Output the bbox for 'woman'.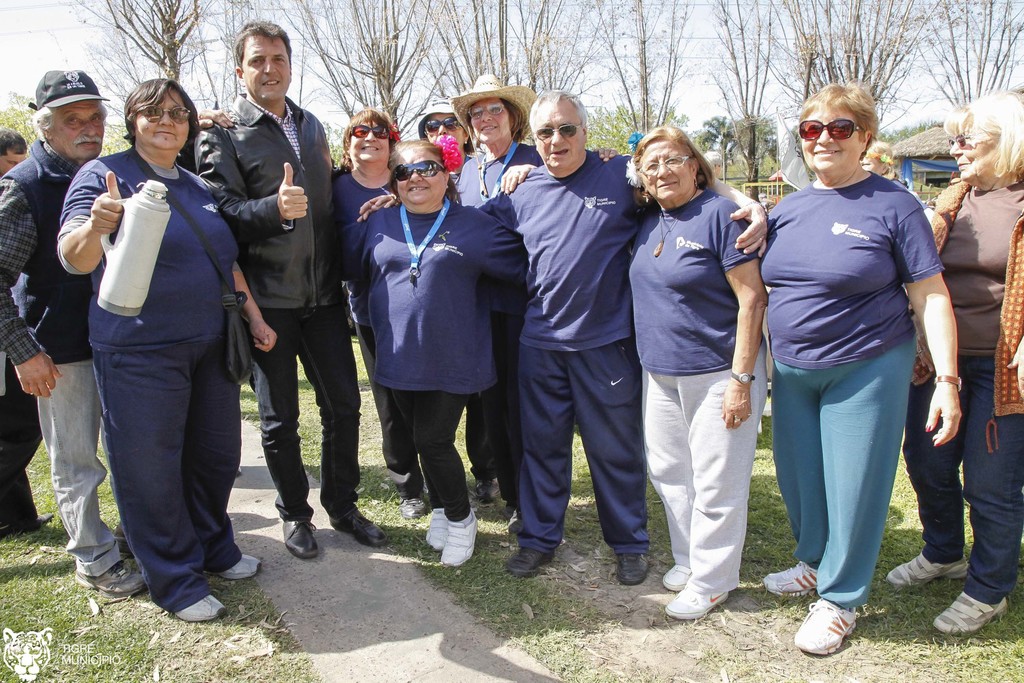
<box>595,131,764,618</box>.
